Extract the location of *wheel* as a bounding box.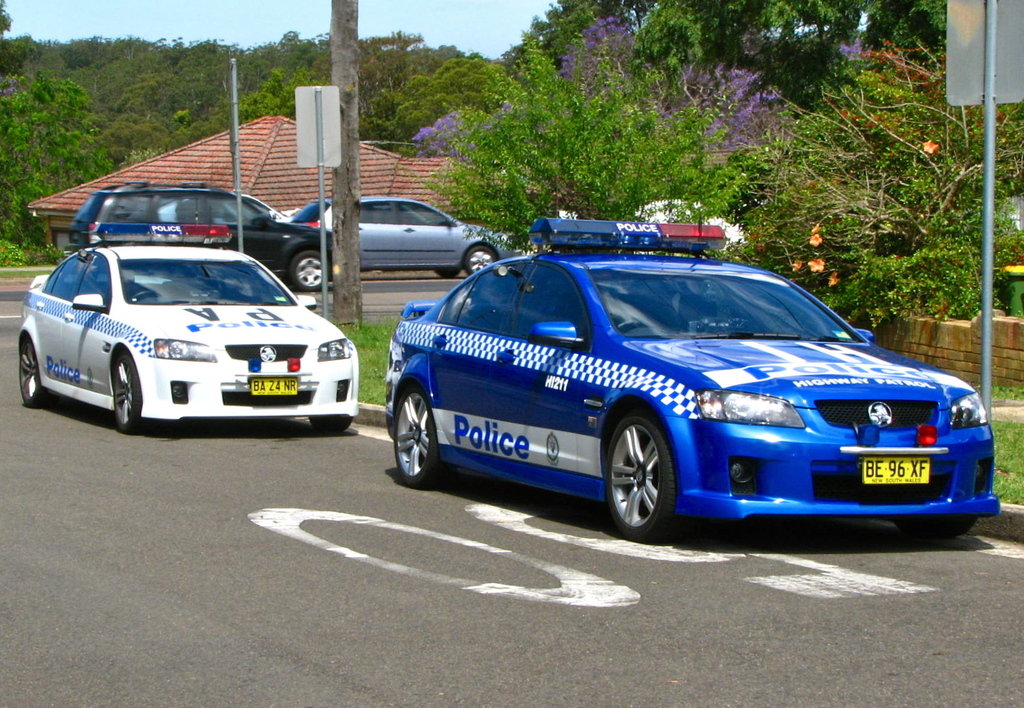
region(464, 243, 499, 276).
